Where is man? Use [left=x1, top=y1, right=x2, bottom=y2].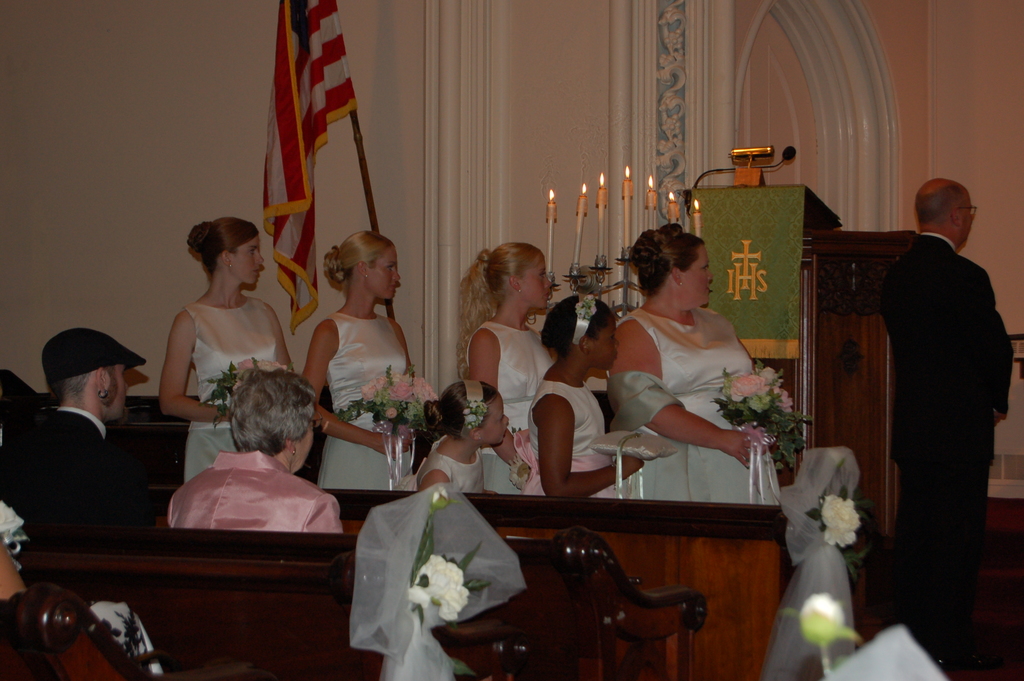
[left=0, top=324, right=159, bottom=526].
